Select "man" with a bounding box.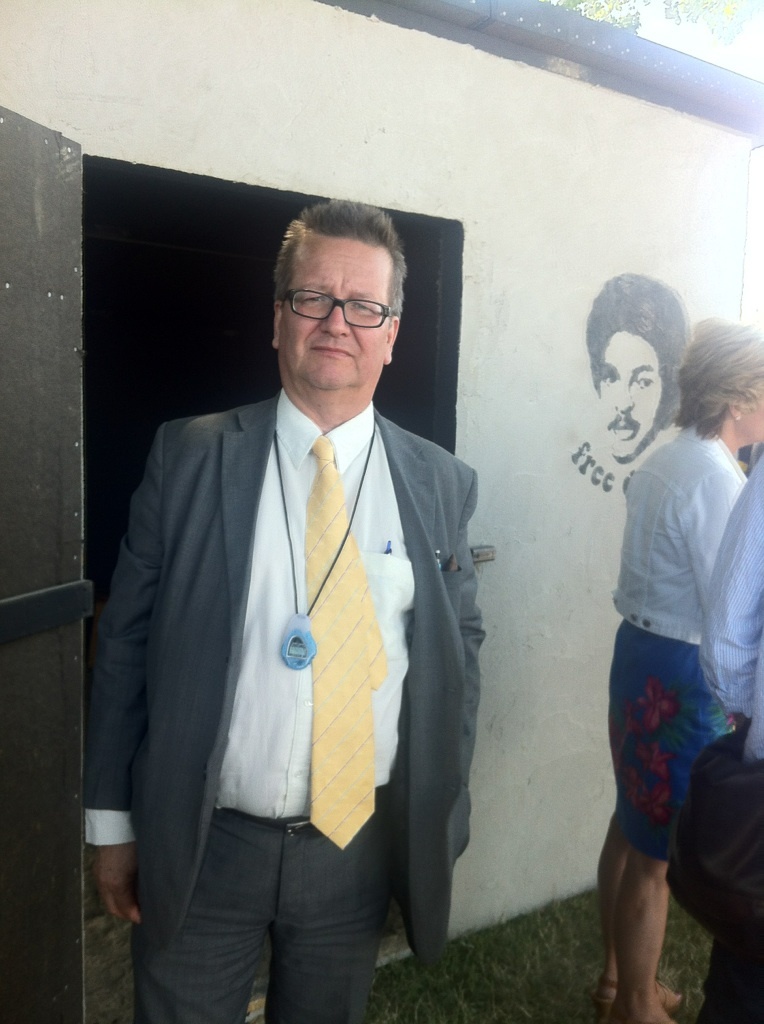
{"x1": 579, "y1": 269, "x2": 694, "y2": 457}.
